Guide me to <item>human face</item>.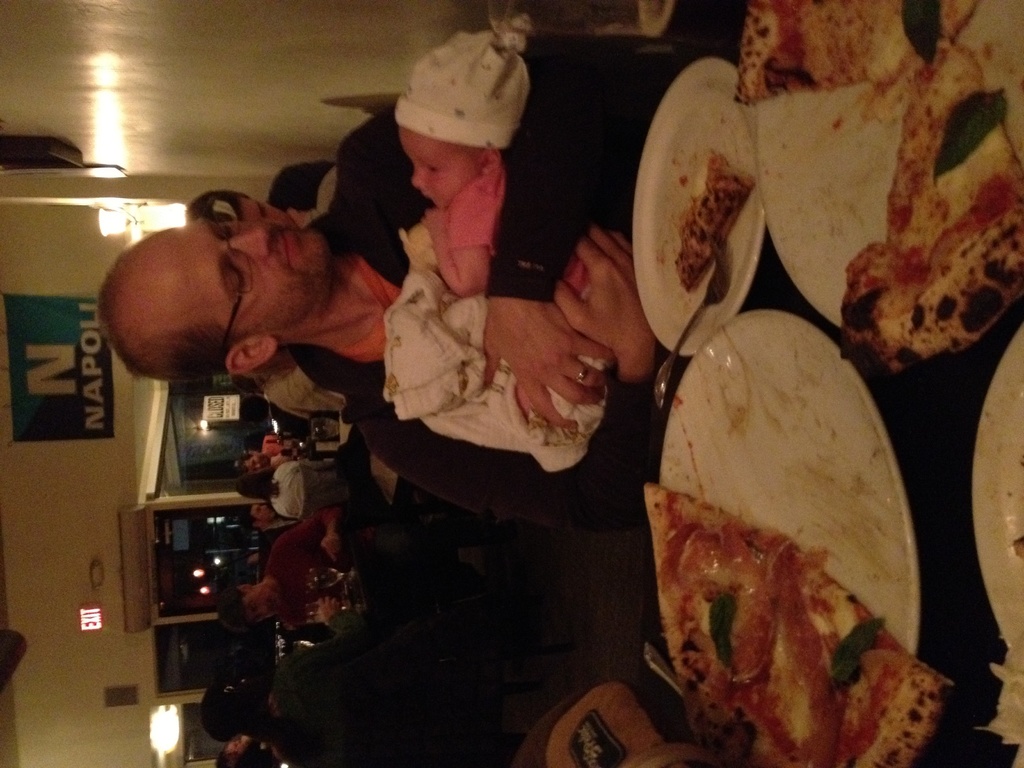
Guidance: {"left": 396, "top": 124, "right": 480, "bottom": 209}.
